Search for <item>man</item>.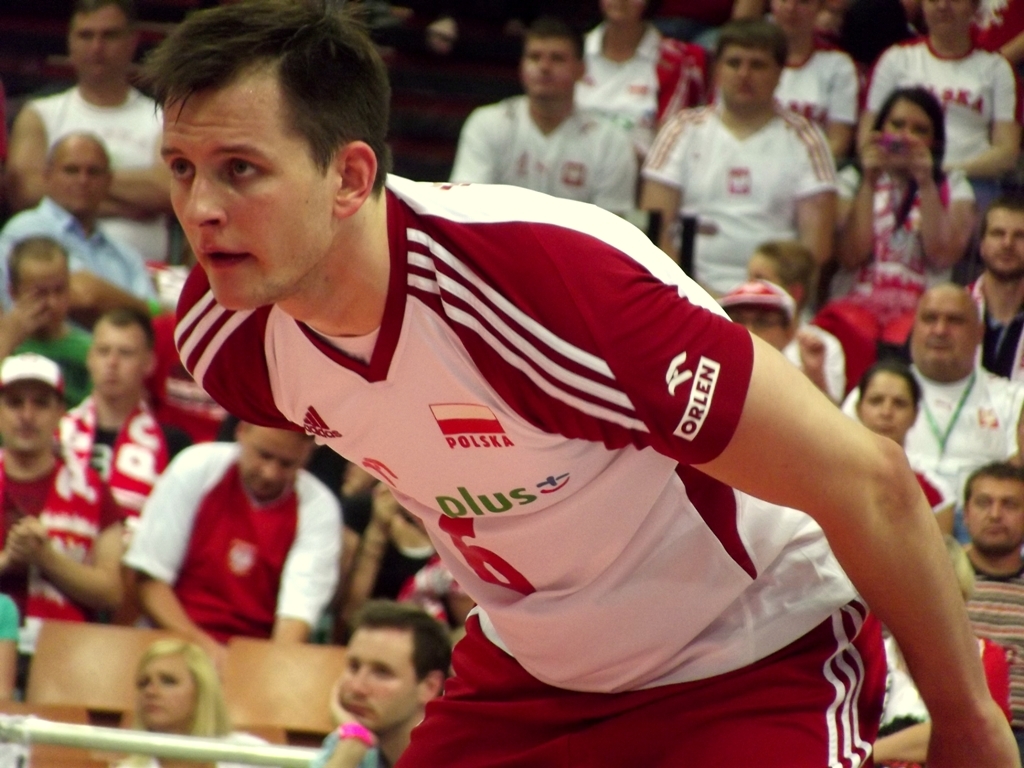
Found at (left=451, top=31, right=634, bottom=212).
